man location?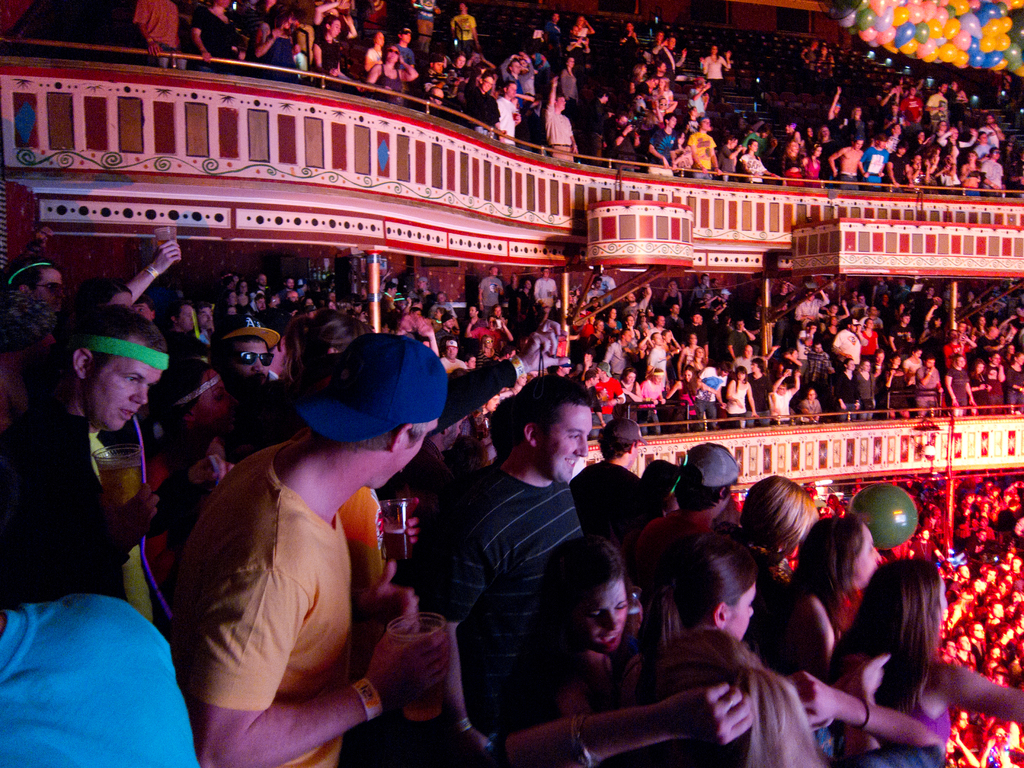
locate(886, 143, 913, 192)
